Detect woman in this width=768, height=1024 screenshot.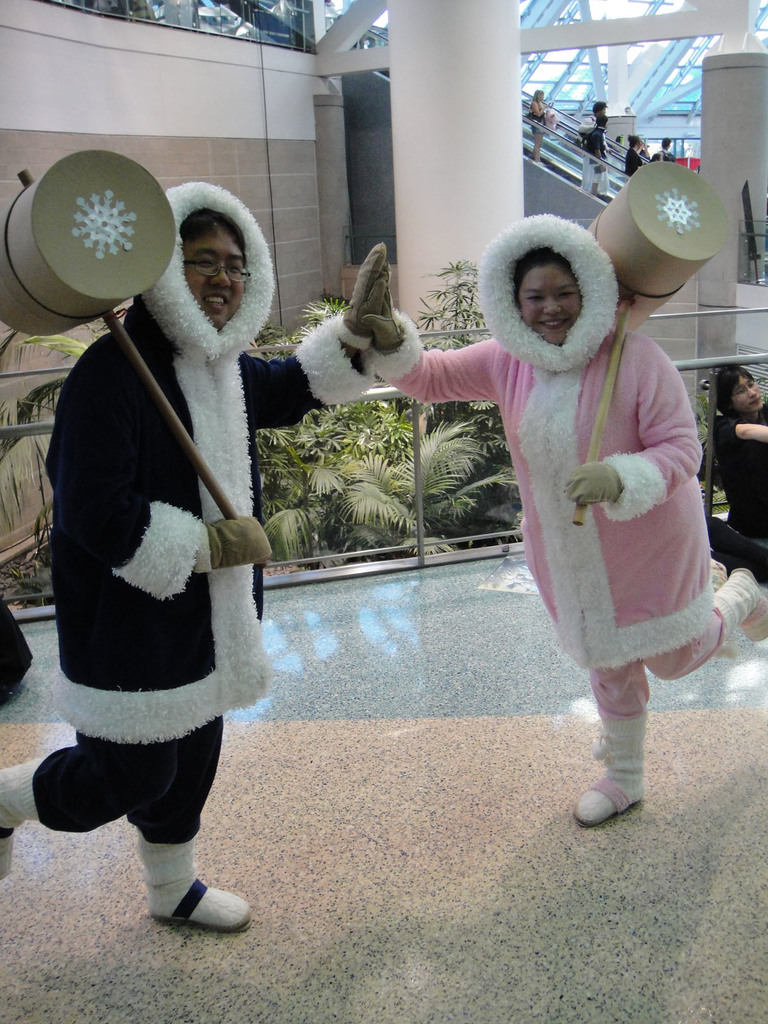
Detection: [404, 195, 725, 767].
